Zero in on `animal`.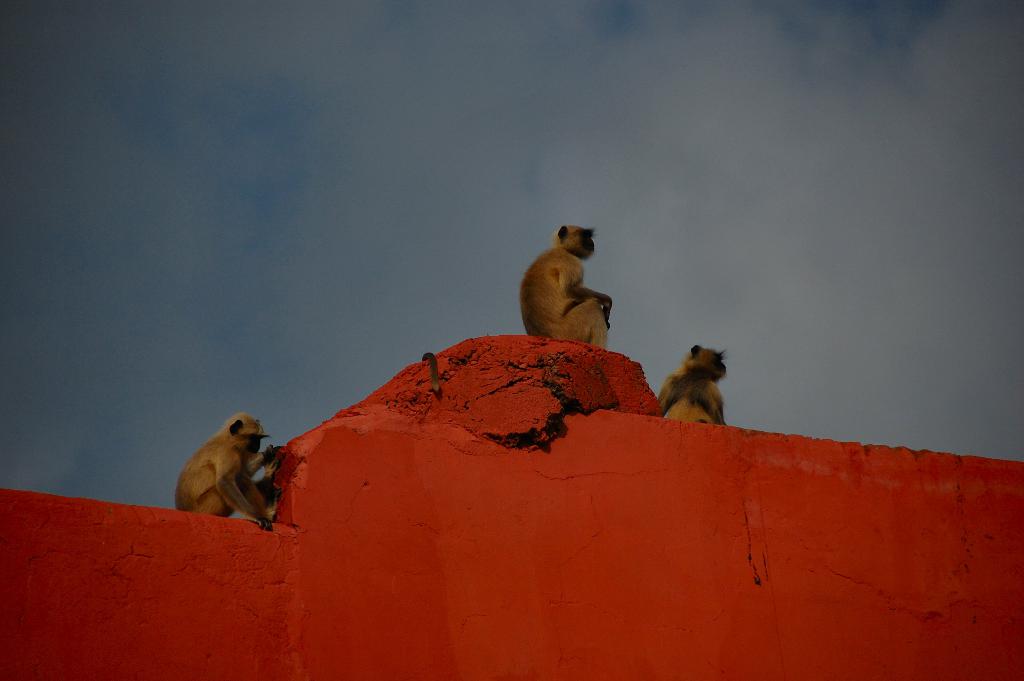
Zeroed in: [520, 226, 621, 356].
